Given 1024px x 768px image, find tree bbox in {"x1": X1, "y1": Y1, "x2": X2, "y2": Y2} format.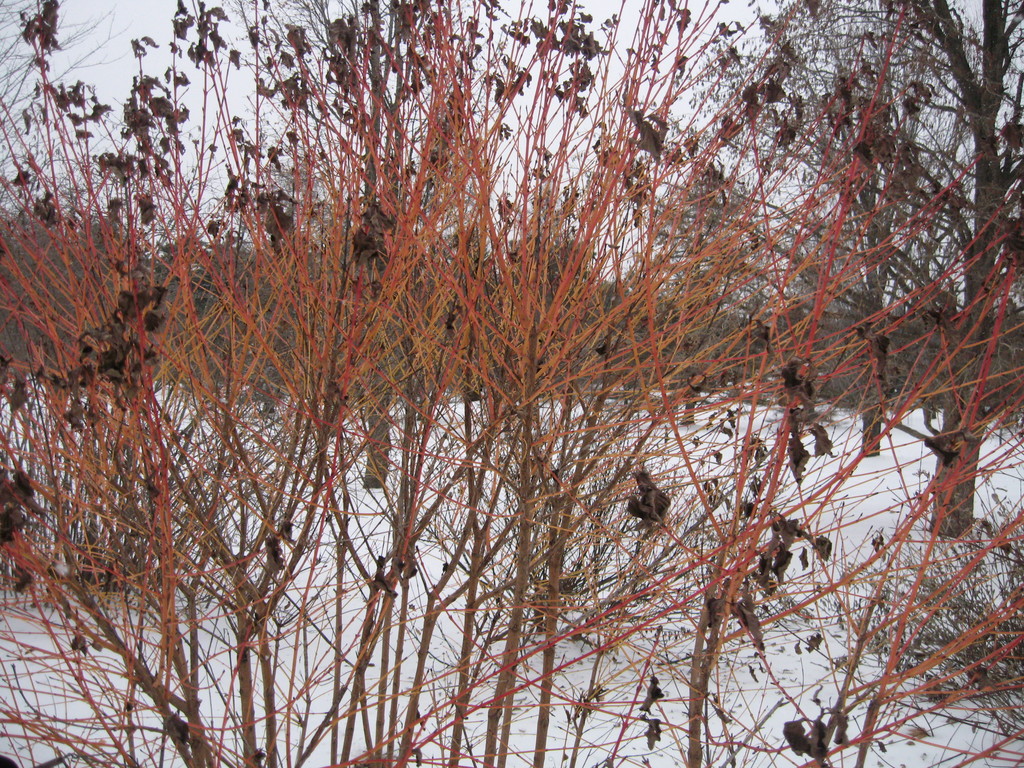
{"x1": 640, "y1": 0, "x2": 1023, "y2": 536}.
